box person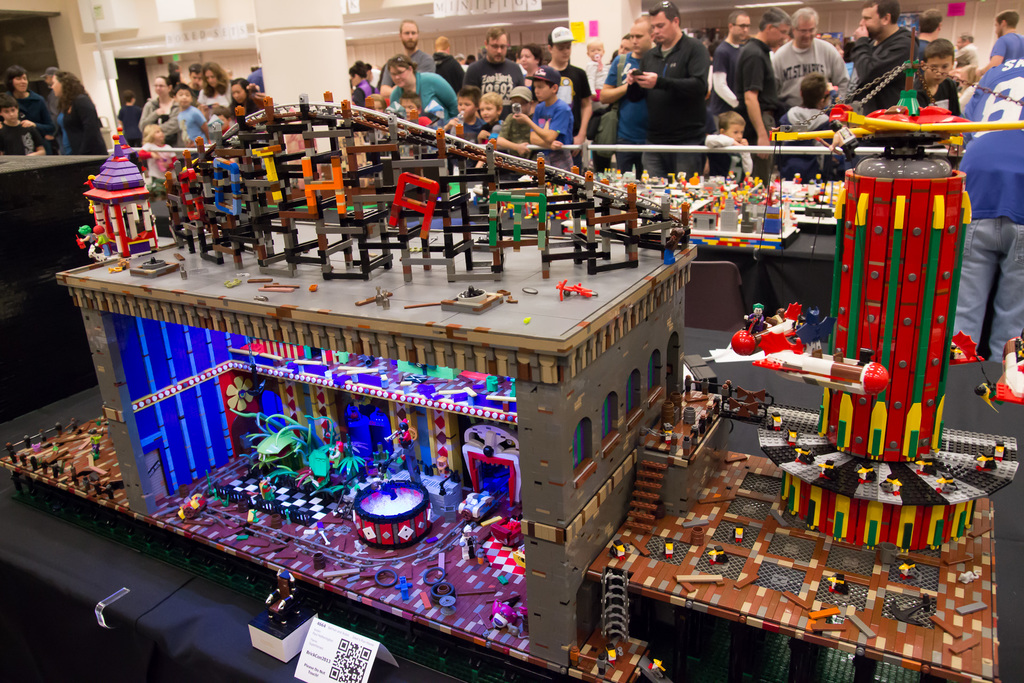
957, 56, 1023, 365
